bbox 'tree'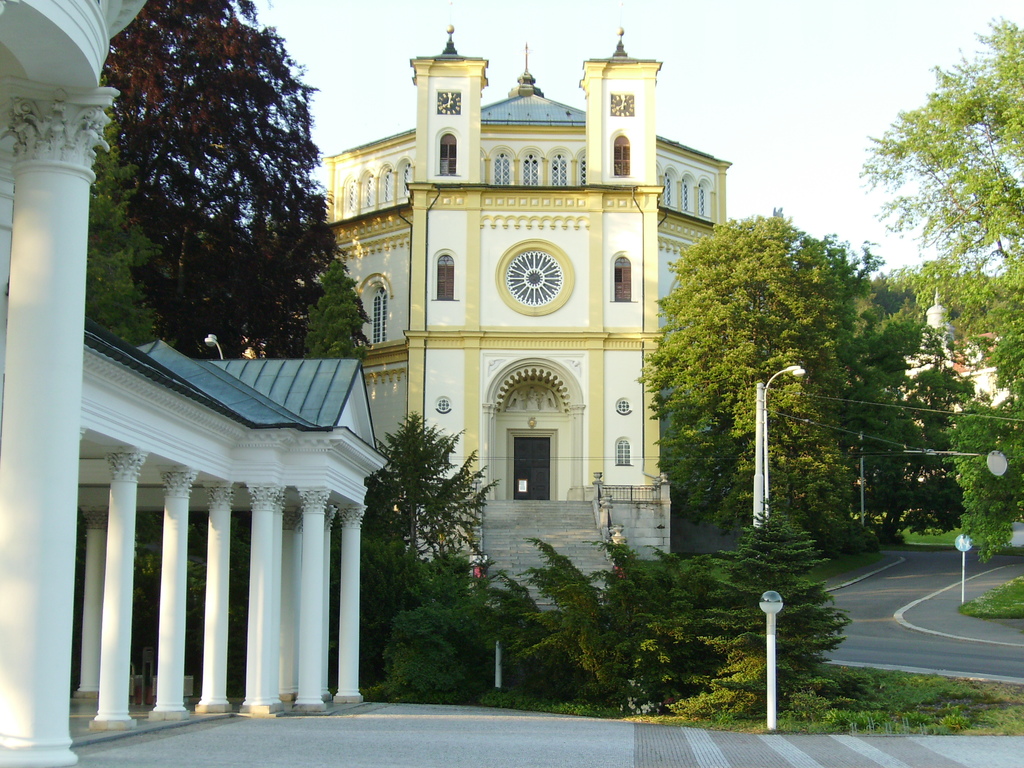
detection(852, 12, 1023, 561)
